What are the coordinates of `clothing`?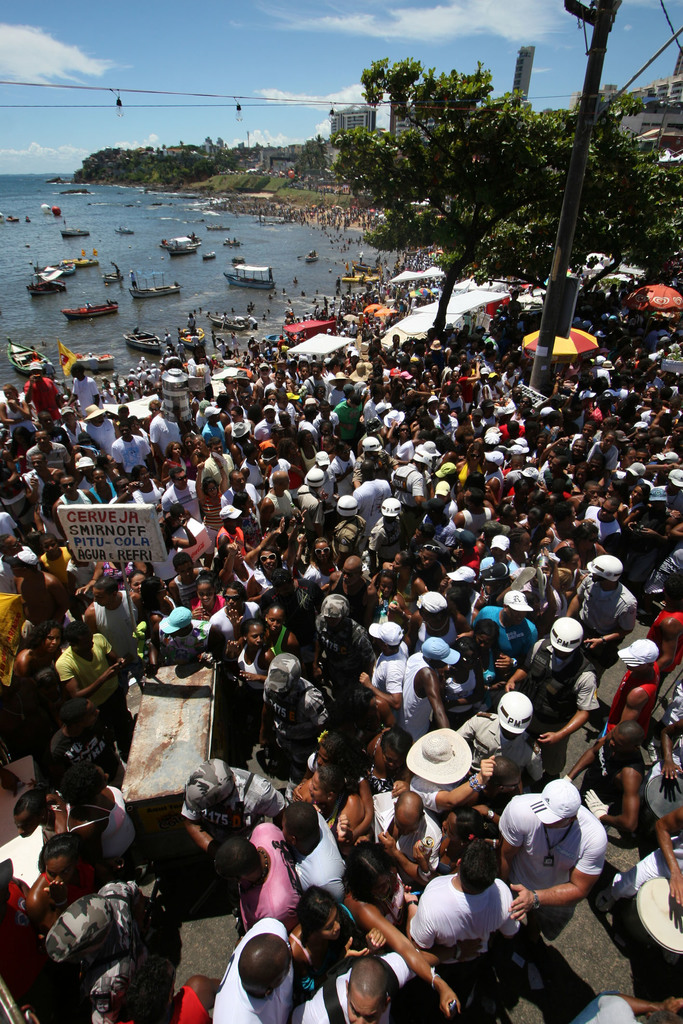
[418, 865, 499, 980].
